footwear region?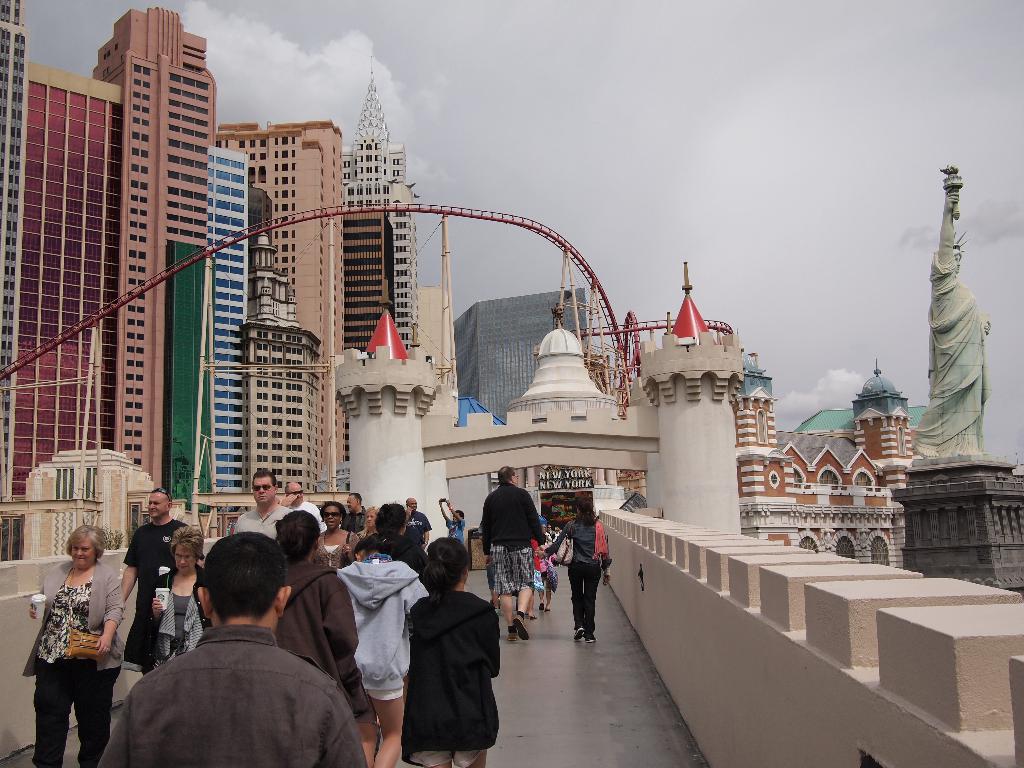
x1=537 y1=601 x2=547 y2=611
